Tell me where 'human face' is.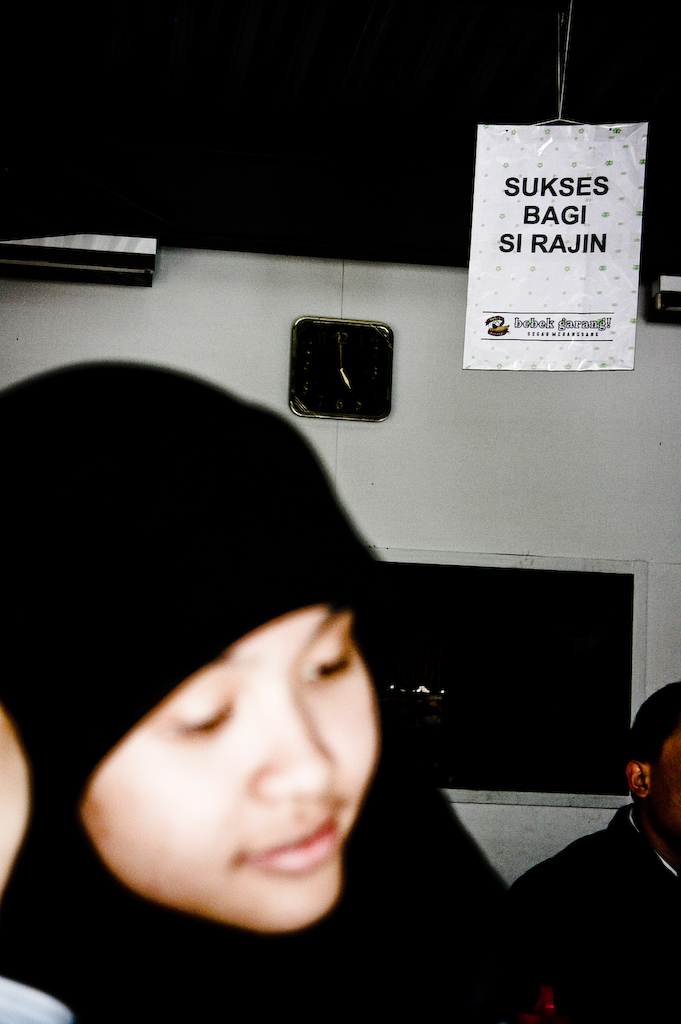
'human face' is at pyautogui.locateOnScreen(74, 598, 377, 932).
